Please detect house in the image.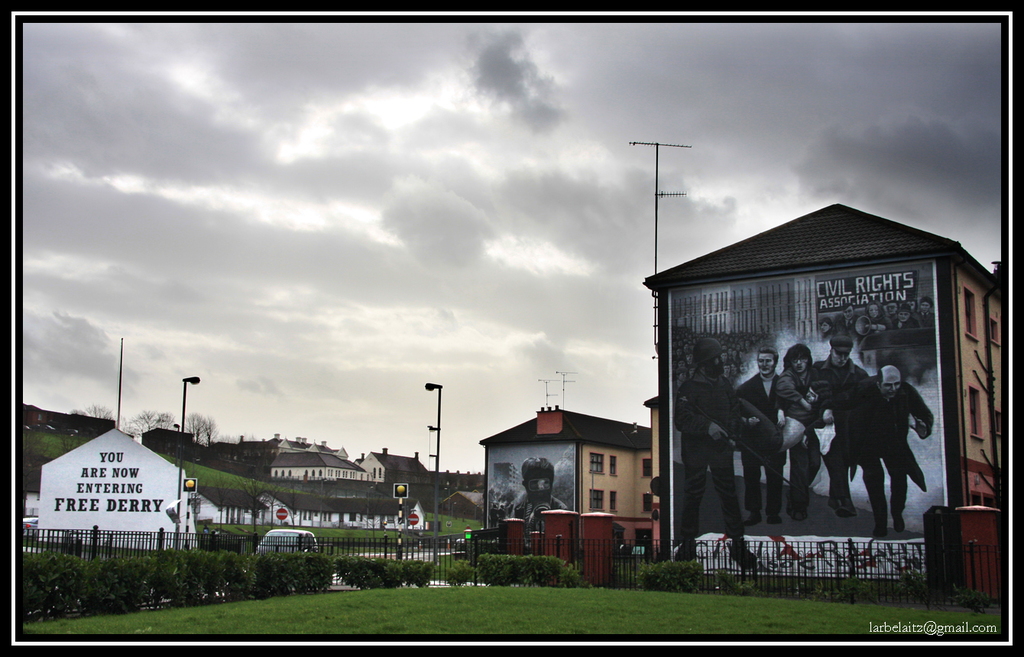
locate(194, 485, 266, 523).
